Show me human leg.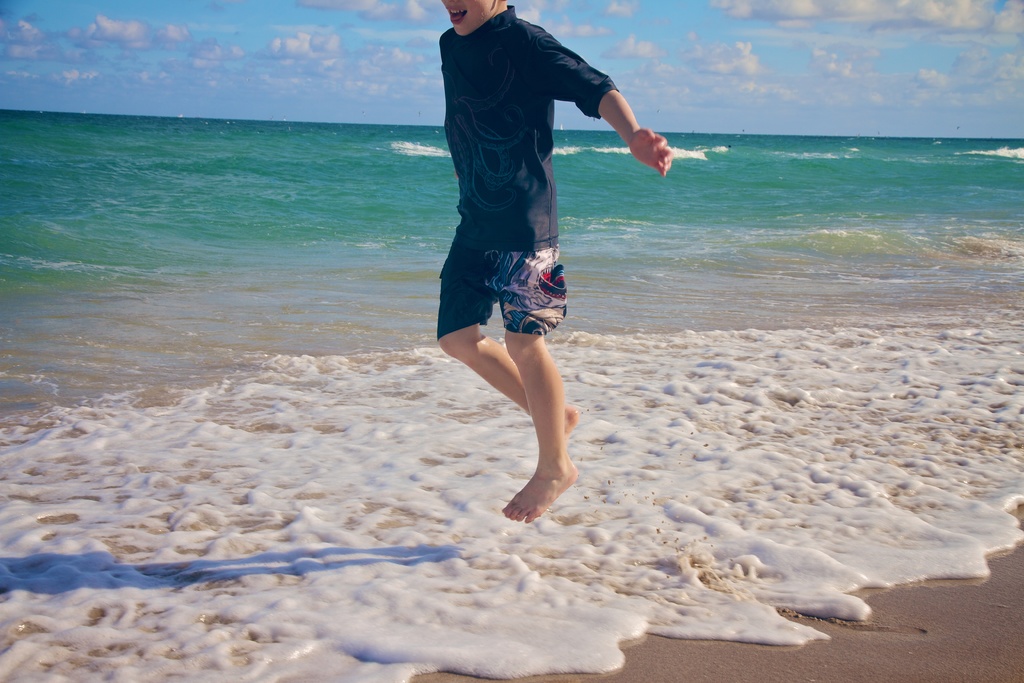
human leg is here: detection(439, 187, 581, 440).
